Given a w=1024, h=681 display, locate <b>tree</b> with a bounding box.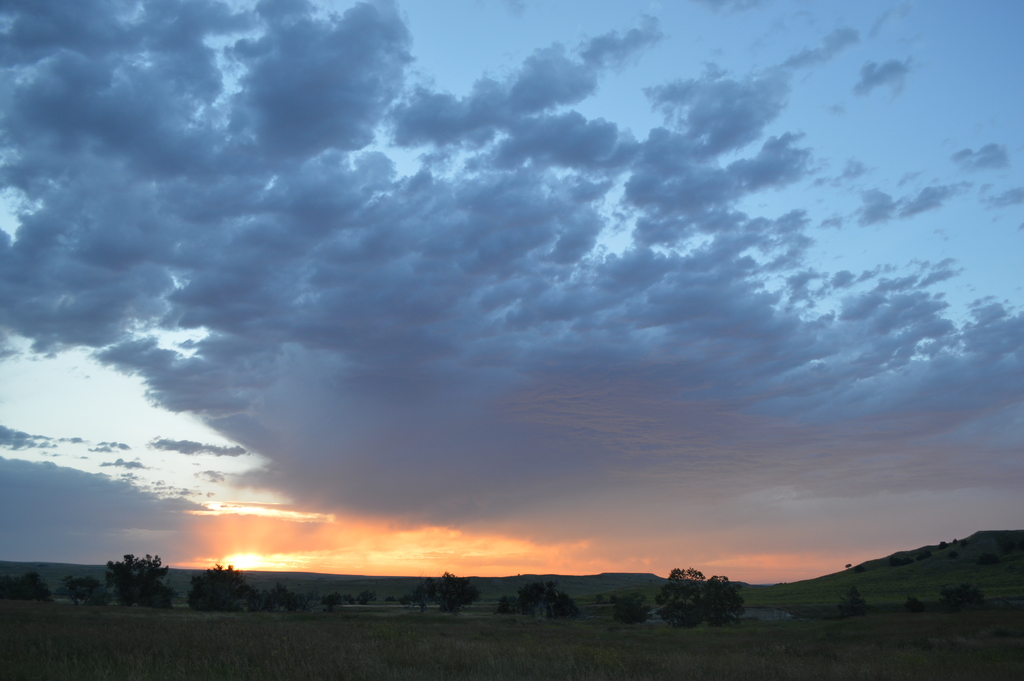
Located: 98/553/175/603.
